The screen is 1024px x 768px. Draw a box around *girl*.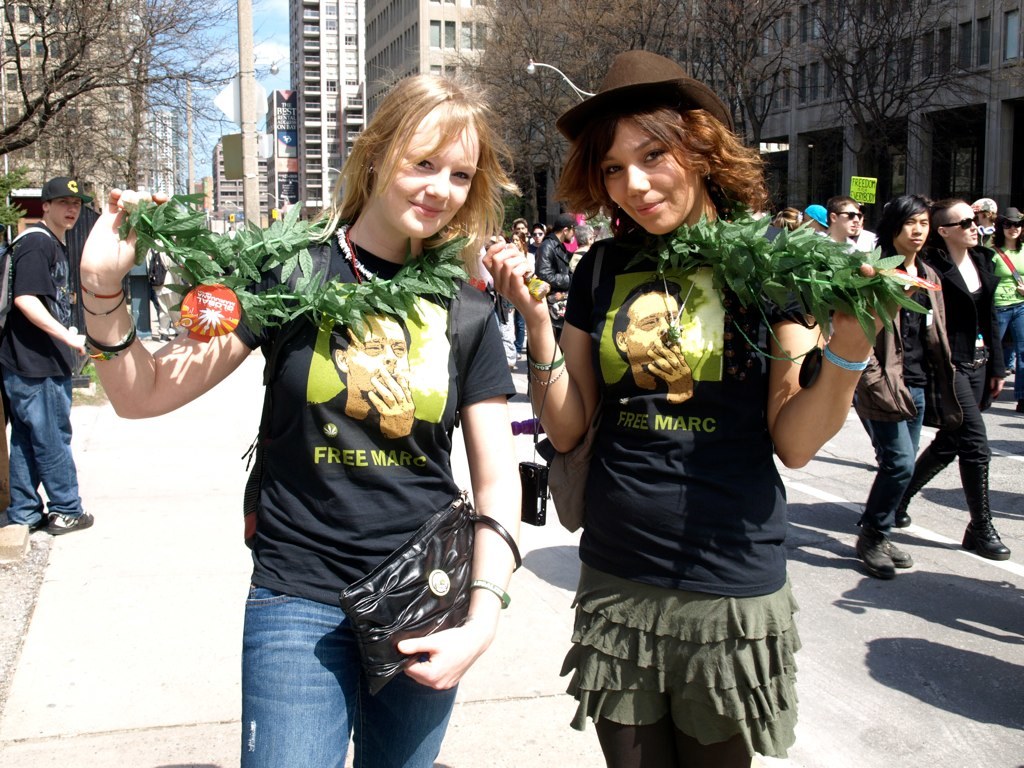
bbox=(967, 205, 1023, 418).
